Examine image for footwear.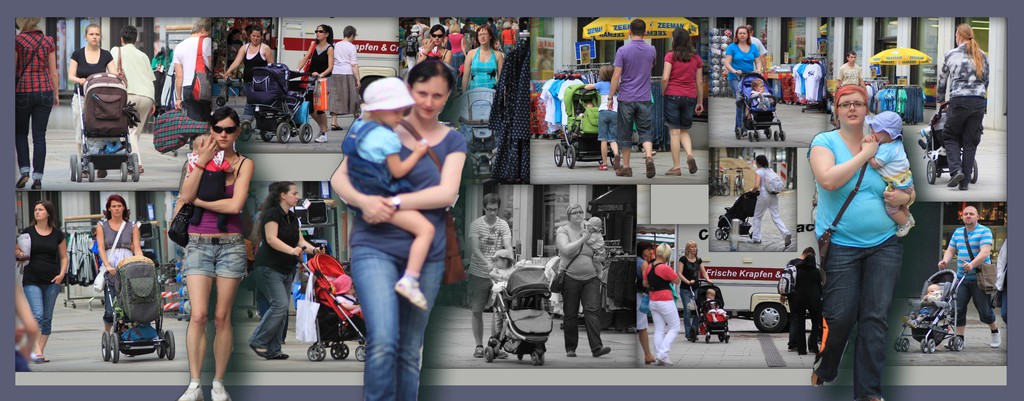
Examination result: <region>812, 373, 824, 391</region>.
